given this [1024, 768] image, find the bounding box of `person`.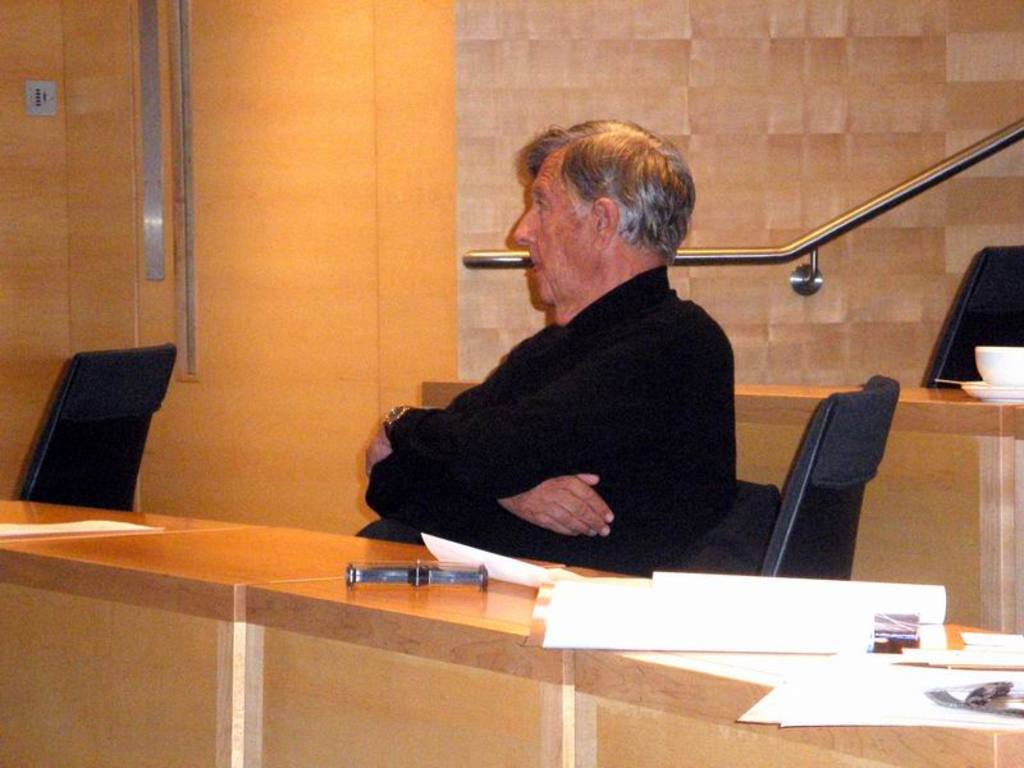
388, 105, 782, 614.
